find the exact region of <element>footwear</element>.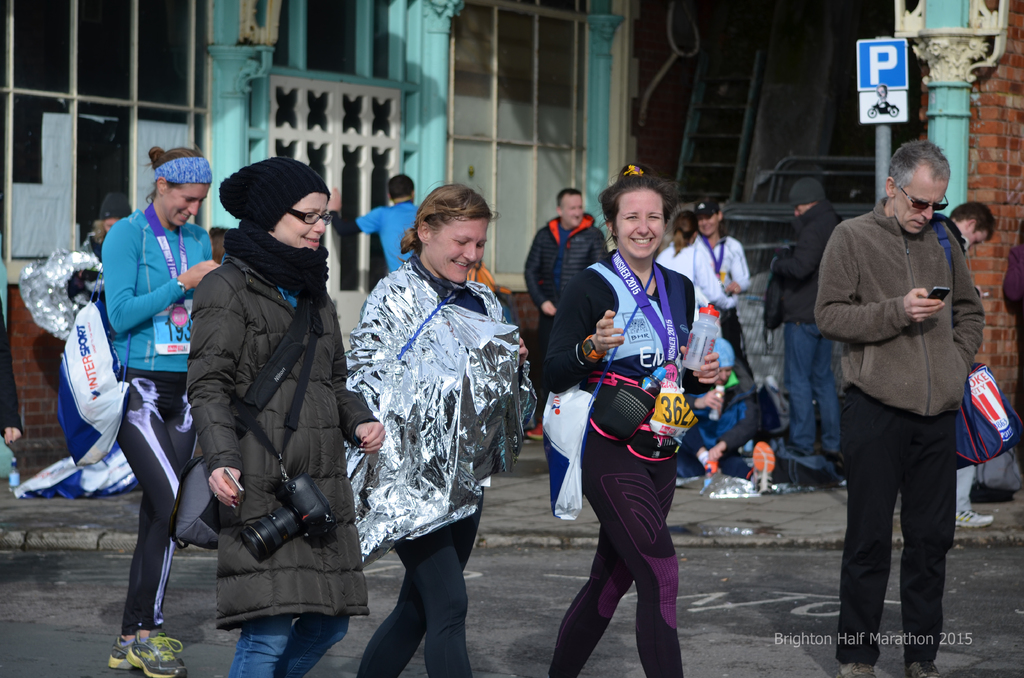
Exact region: bbox=[911, 668, 933, 677].
